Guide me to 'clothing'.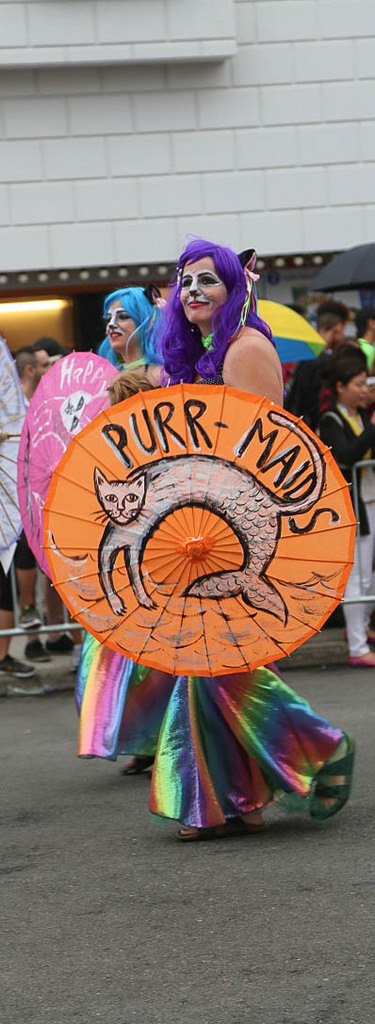
Guidance: [left=78, top=344, right=190, bottom=769].
